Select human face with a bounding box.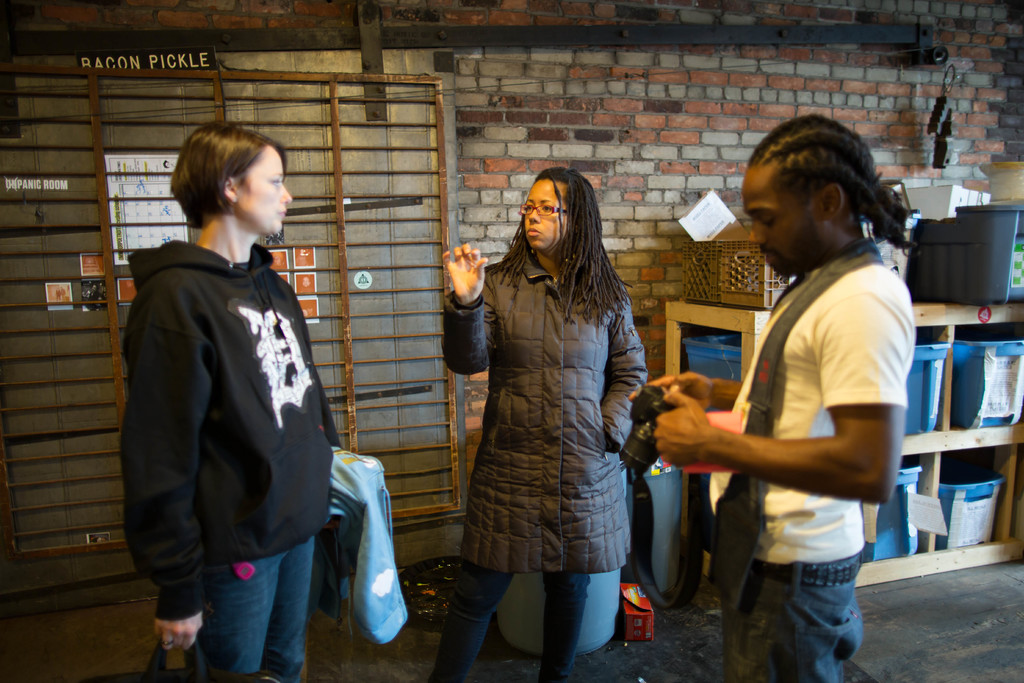
region(740, 169, 819, 280).
